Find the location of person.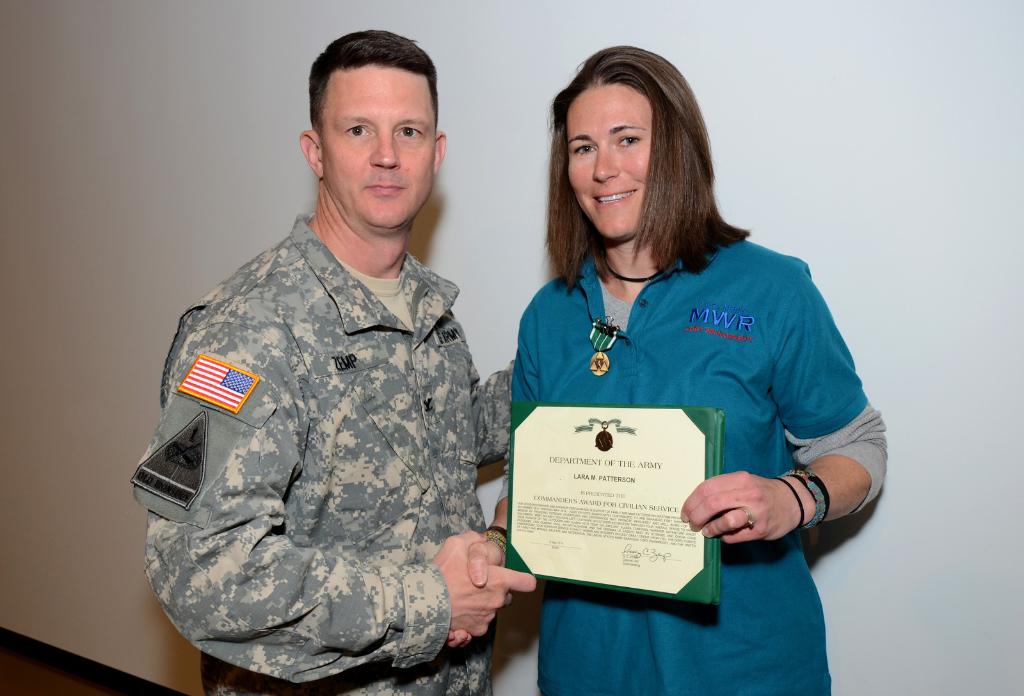
Location: box(443, 38, 902, 695).
